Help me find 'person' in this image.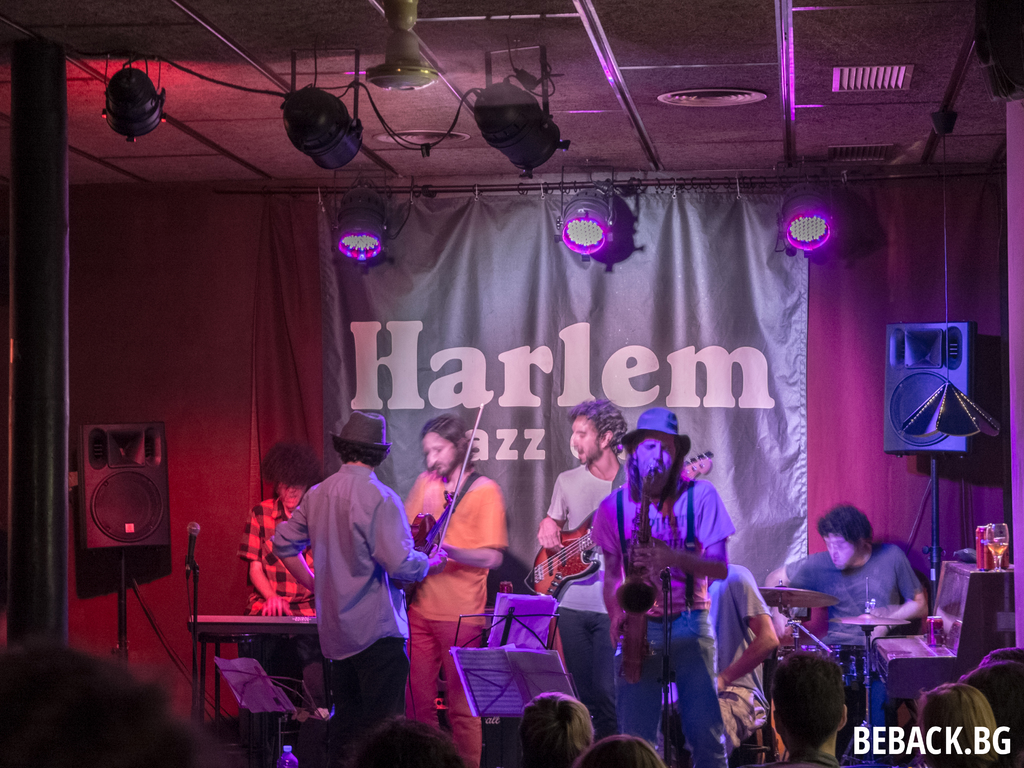
Found it: bbox=[914, 678, 996, 765].
